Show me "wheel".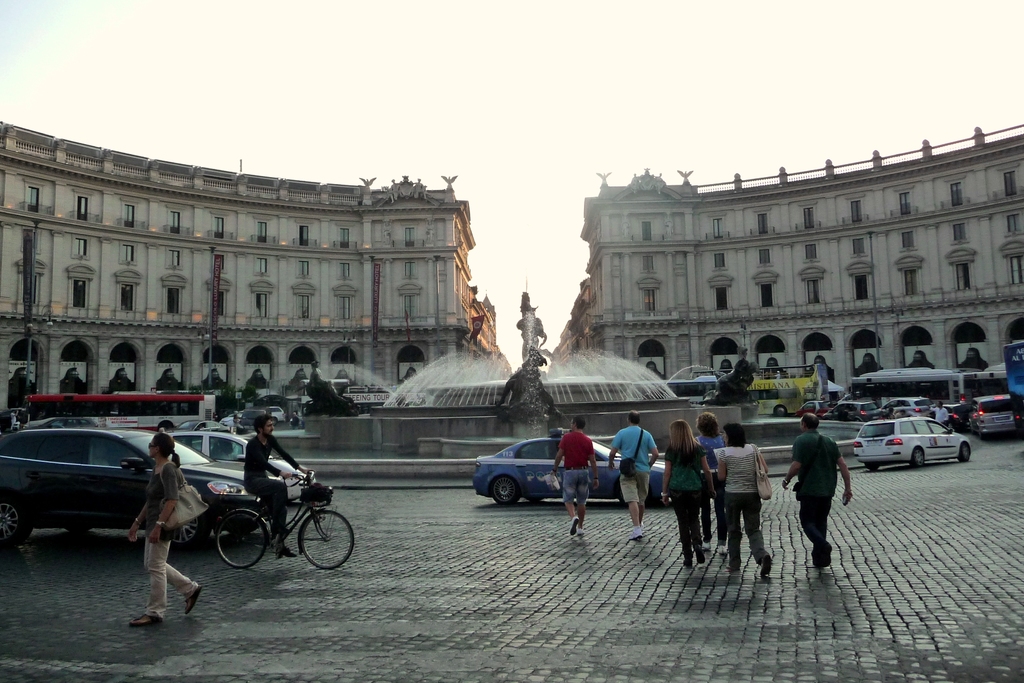
"wheel" is here: bbox(0, 499, 33, 558).
